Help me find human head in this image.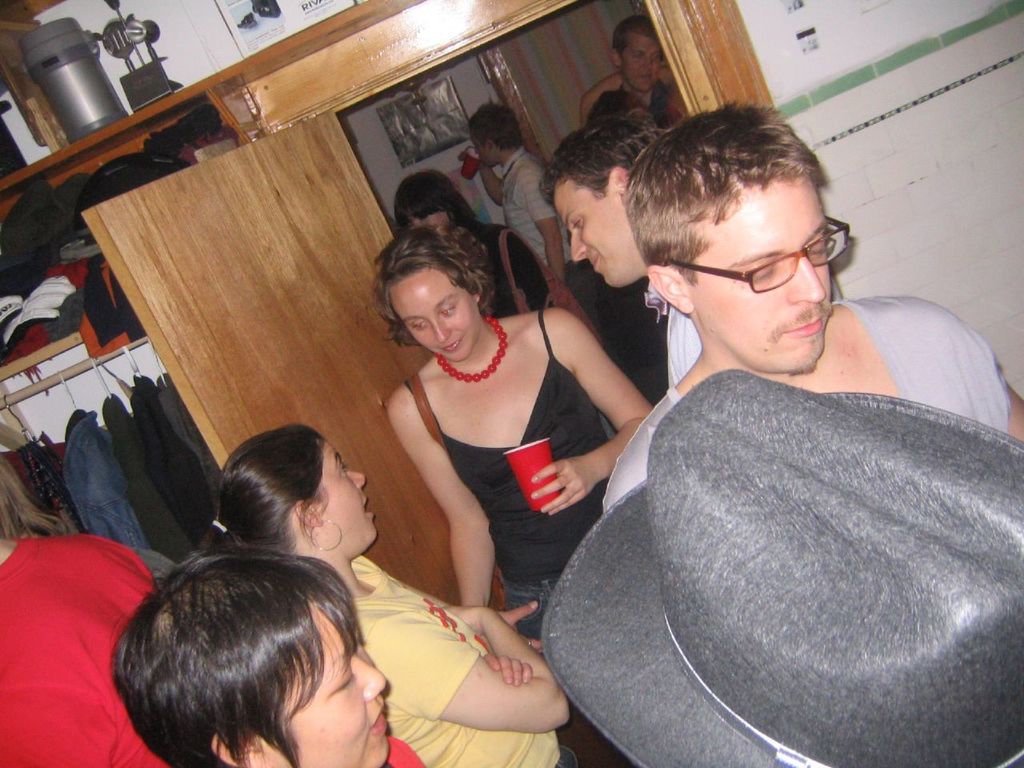
Found it: [left=621, top=95, right=854, bottom=373].
